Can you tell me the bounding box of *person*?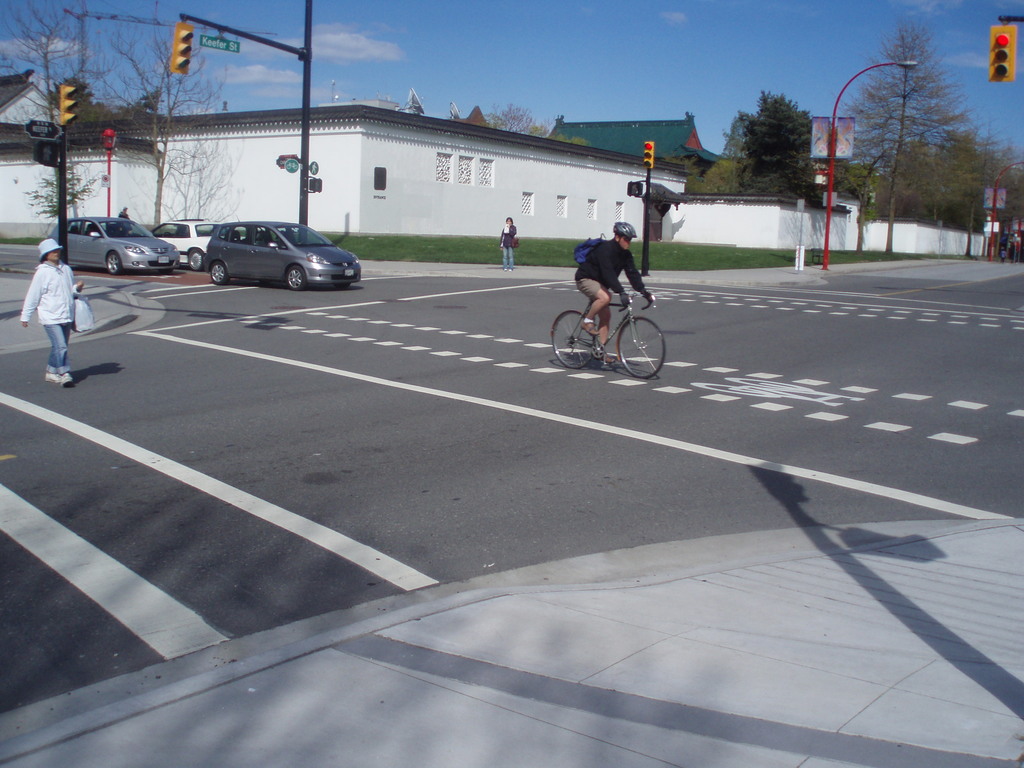
detection(120, 204, 131, 220).
